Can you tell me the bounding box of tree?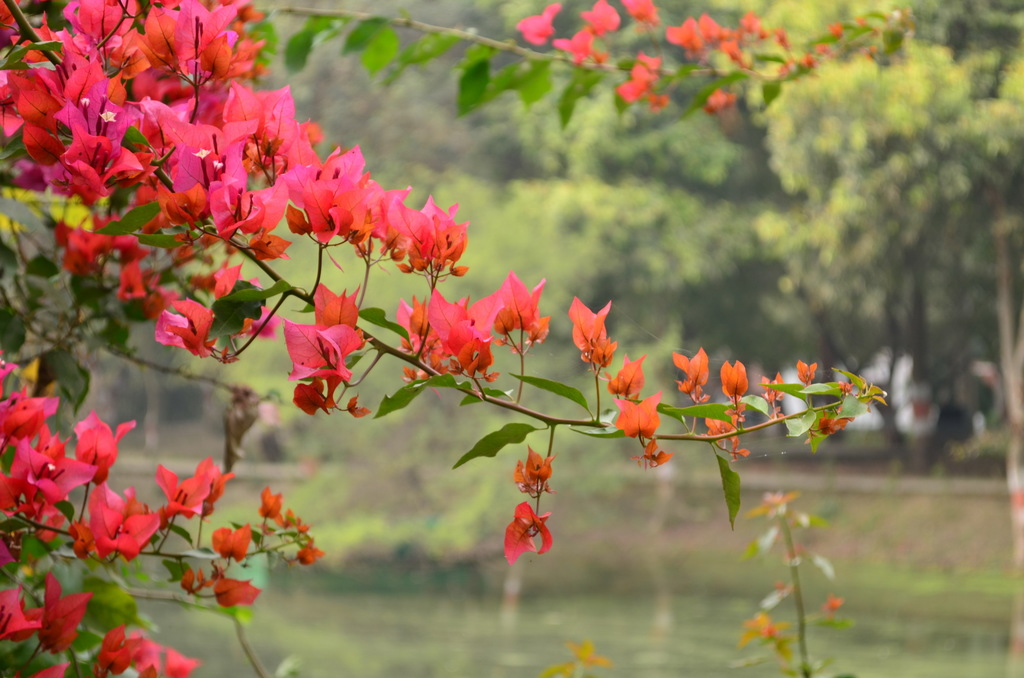
locate(0, 0, 888, 677).
